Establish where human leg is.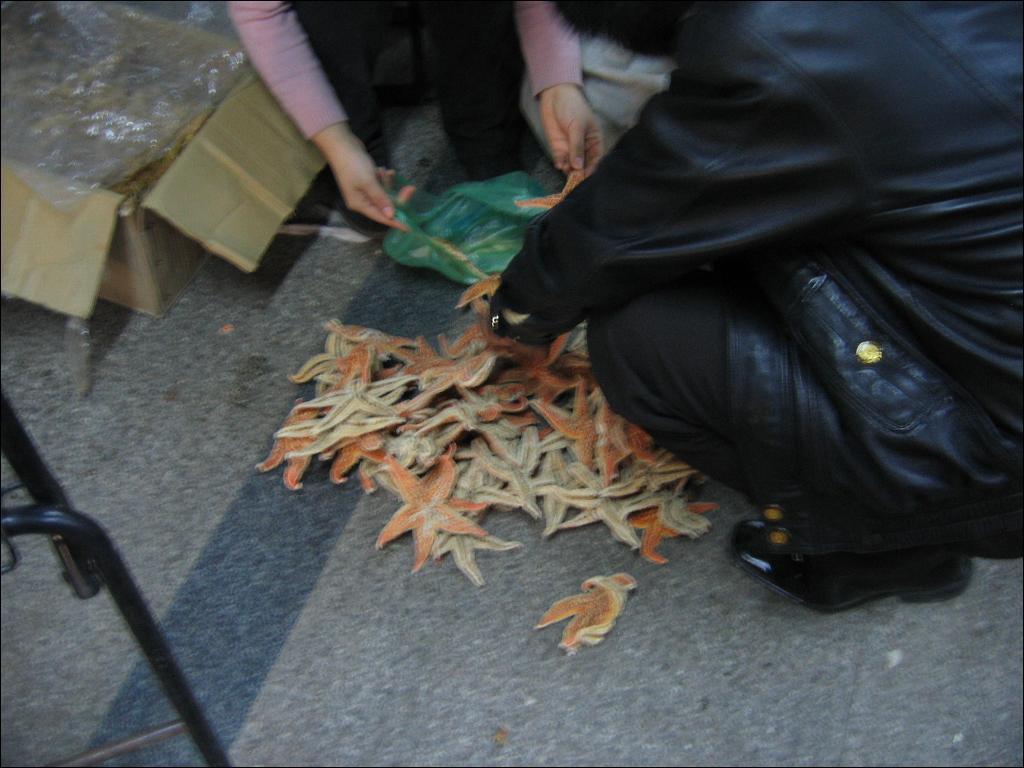
Established at (left=590, top=313, right=1023, bottom=612).
